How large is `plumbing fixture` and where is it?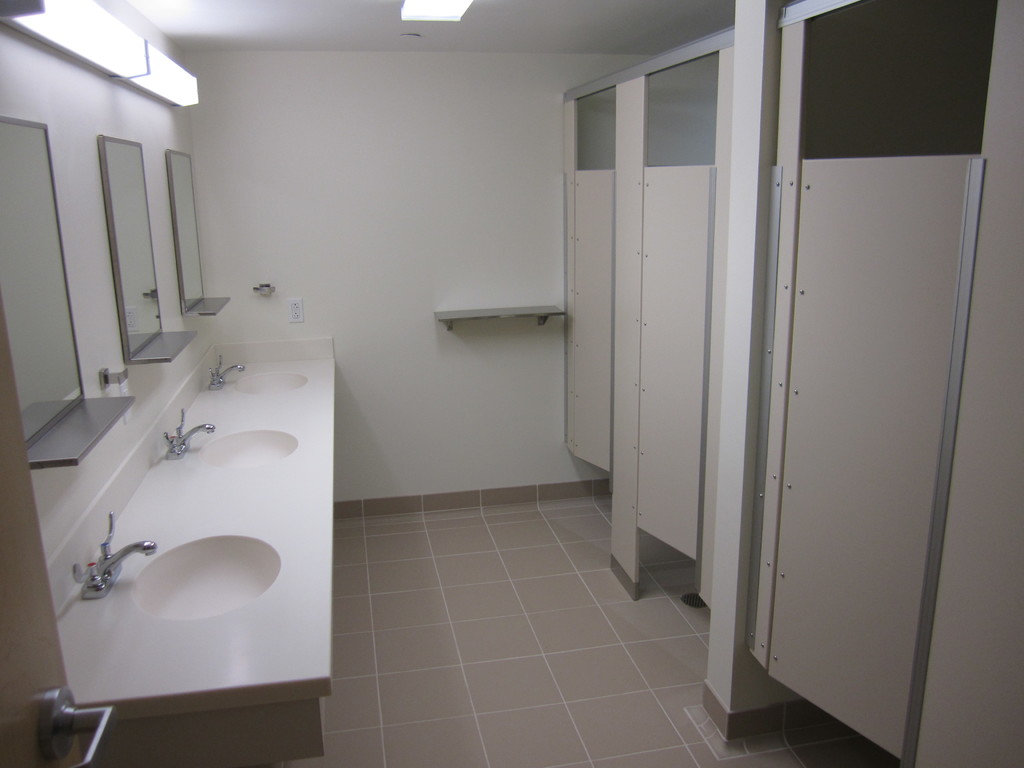
Bounding box: select_region(161, 409, 218, 462).
